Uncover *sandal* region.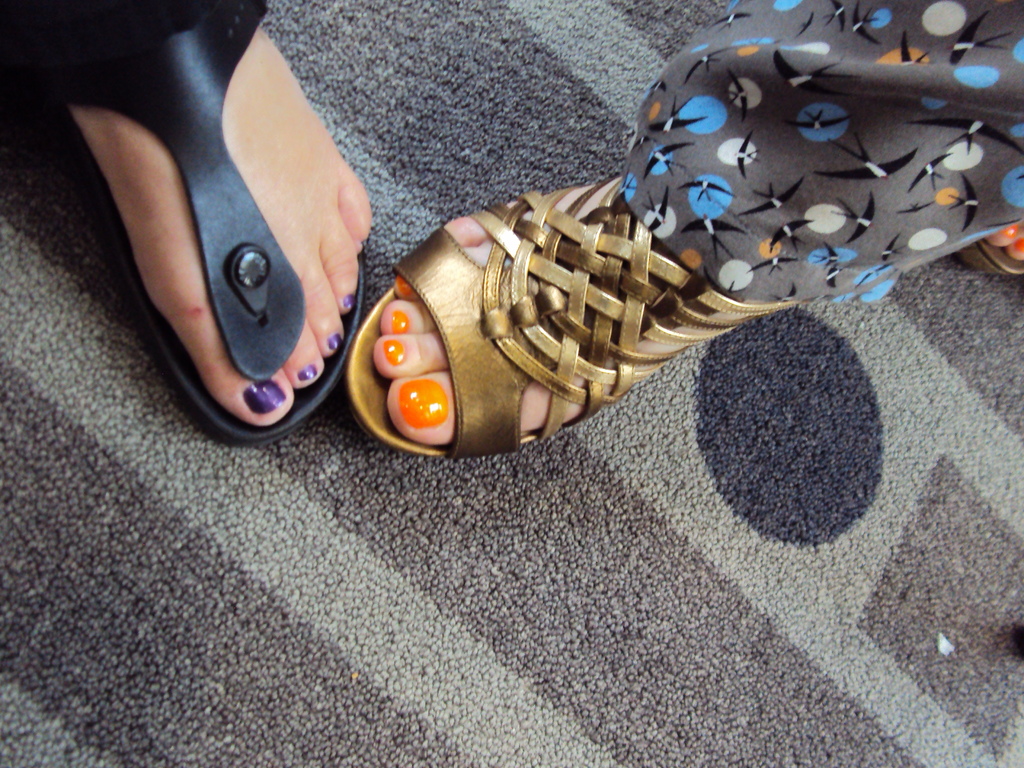
Uncovered: [x1=348, y1=183, x2=809, y2=462].
